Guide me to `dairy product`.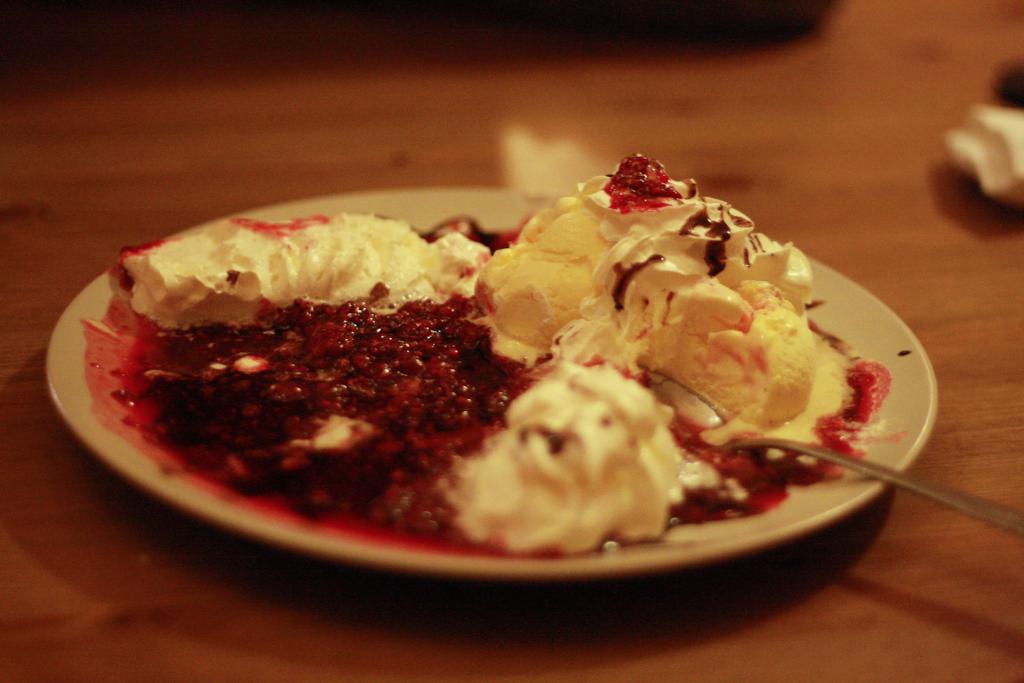
Guidance: [89,176,905,576].
